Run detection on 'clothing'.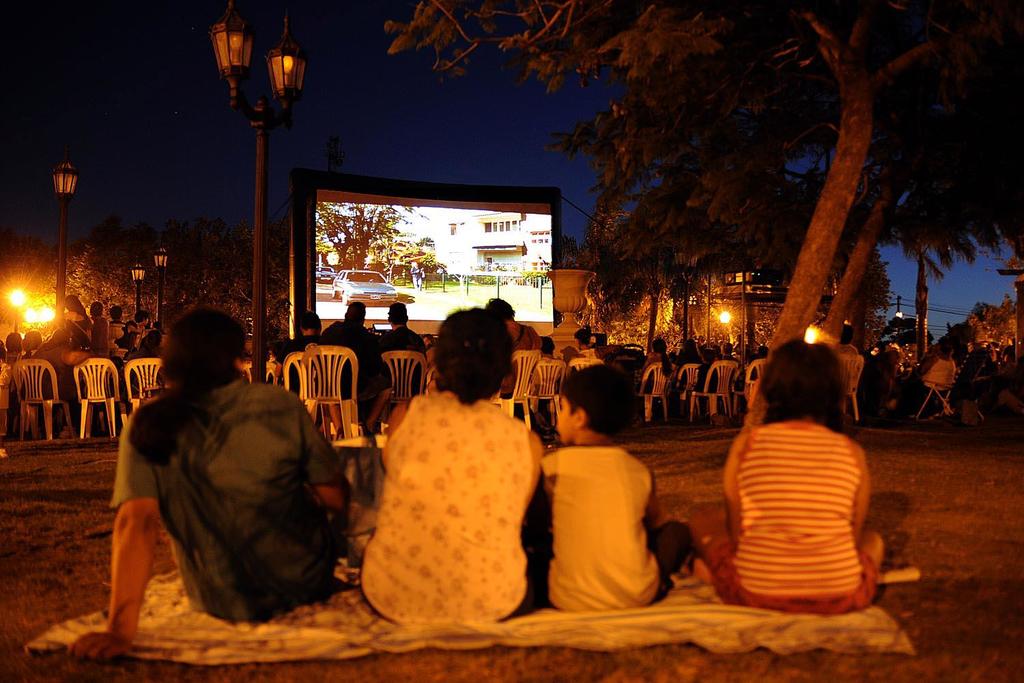
Result: <bbox>514, 325, 543, 350</bbox>.
